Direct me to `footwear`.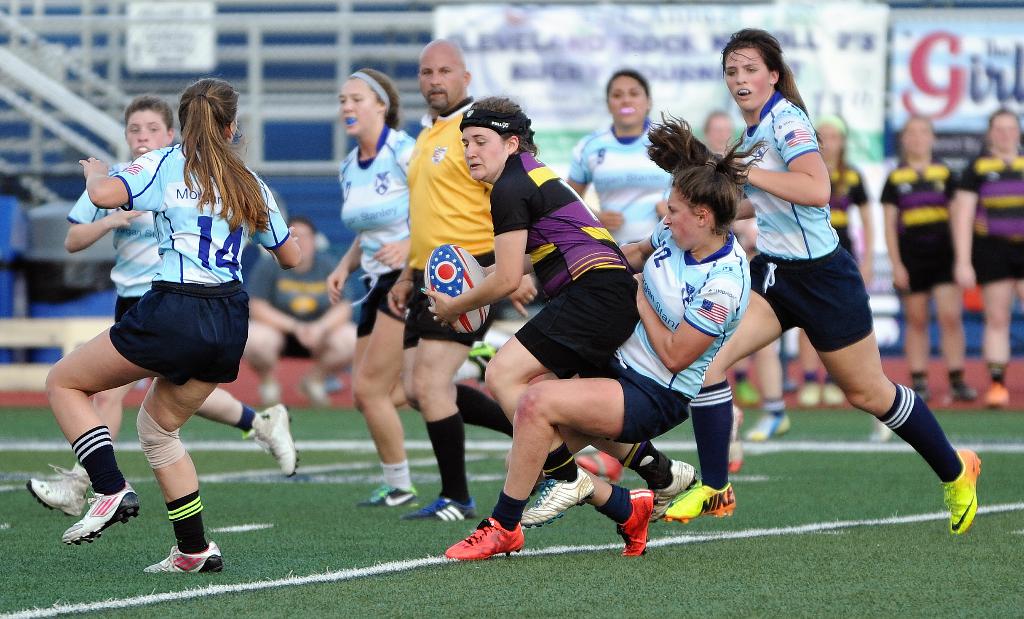
Direction: rect(143, 543, 223, 575).
